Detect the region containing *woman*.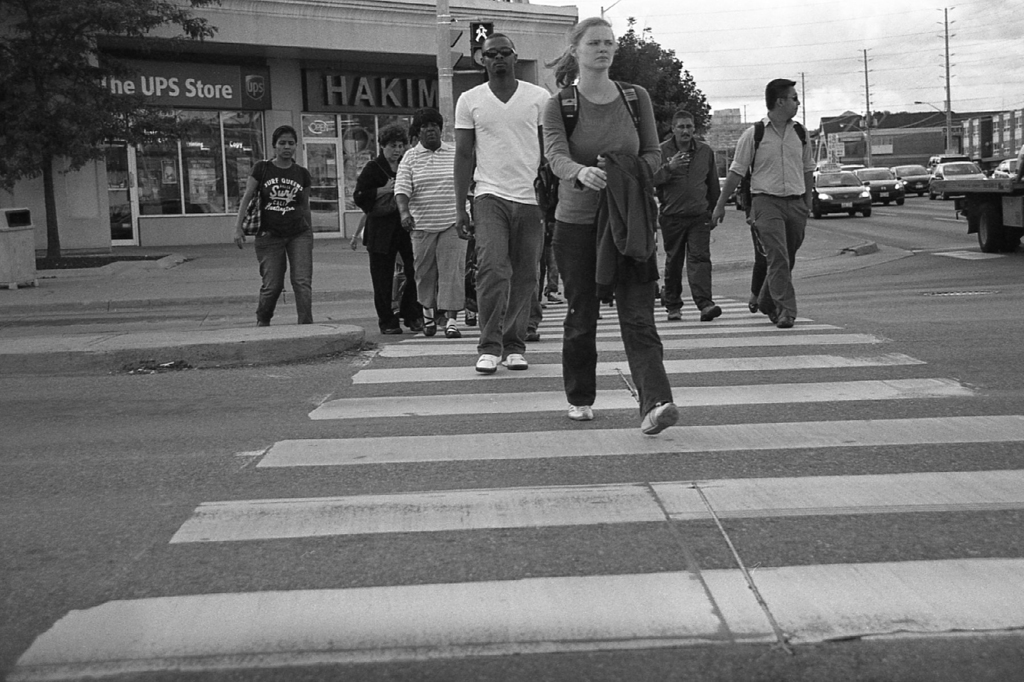
[559,47,685,434].
